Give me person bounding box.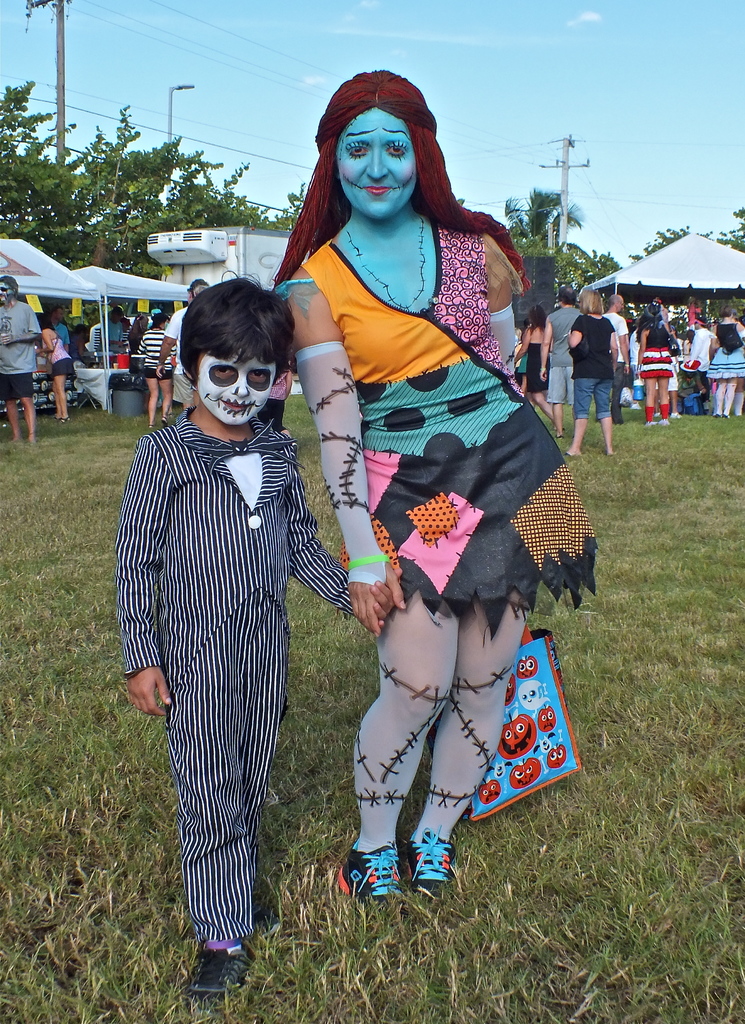
box=[37, 317, 72, 420].
